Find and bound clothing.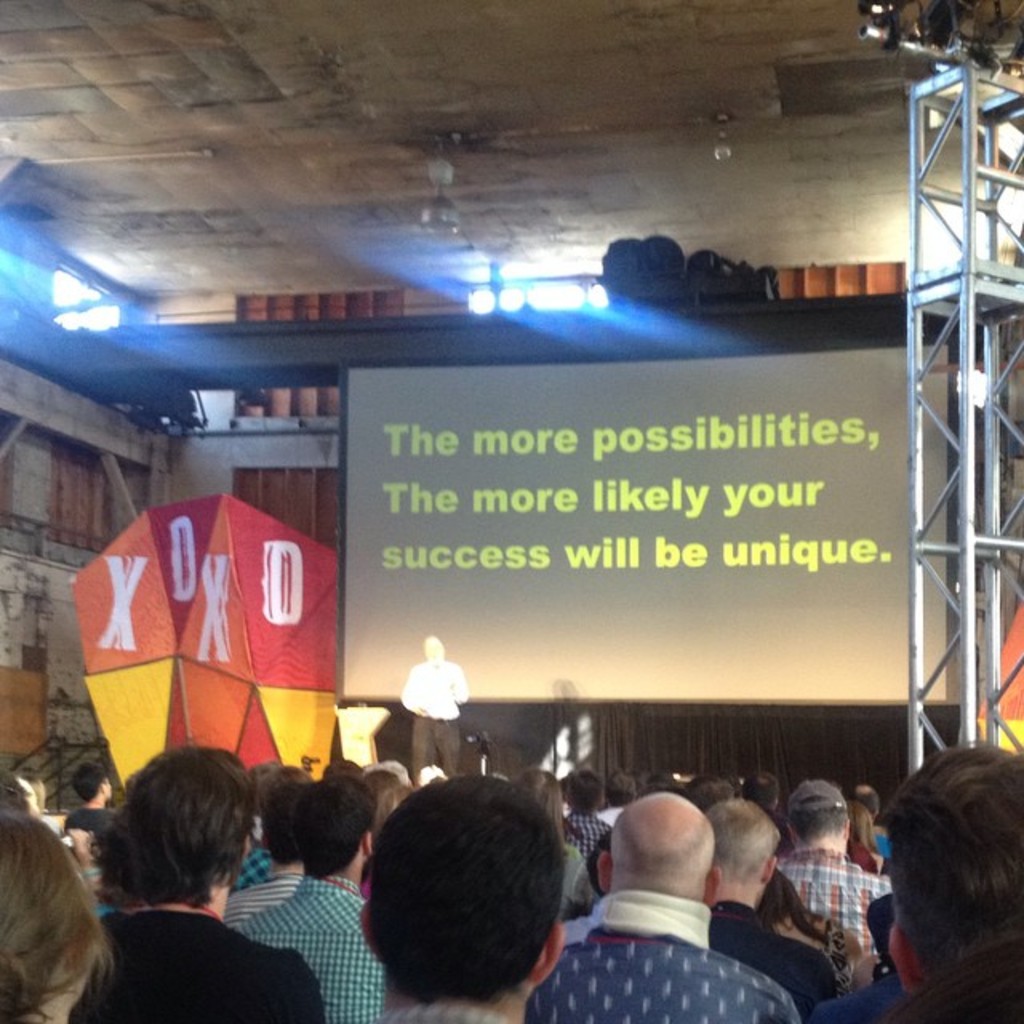
Bound: 592, 803, 621, 832.
